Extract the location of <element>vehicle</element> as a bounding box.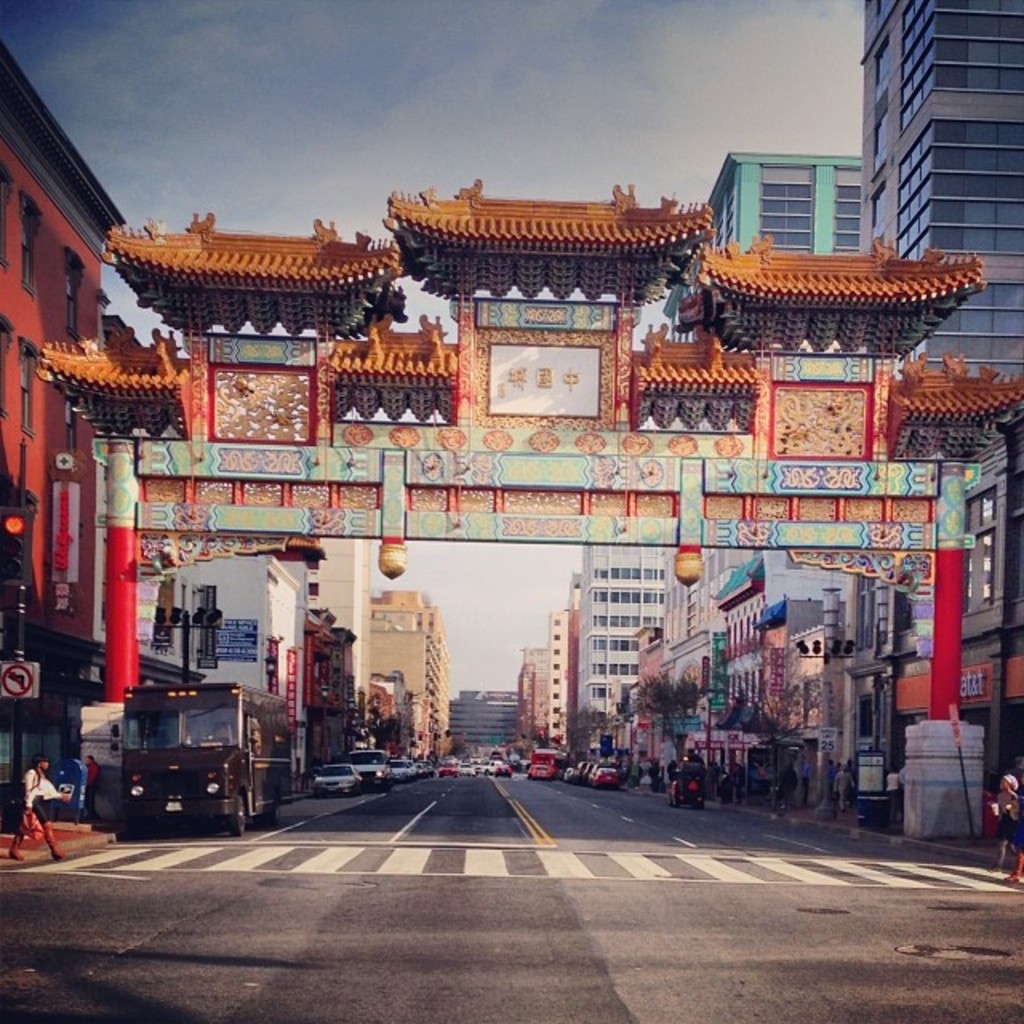
detection(355, 747, 395, 786).
